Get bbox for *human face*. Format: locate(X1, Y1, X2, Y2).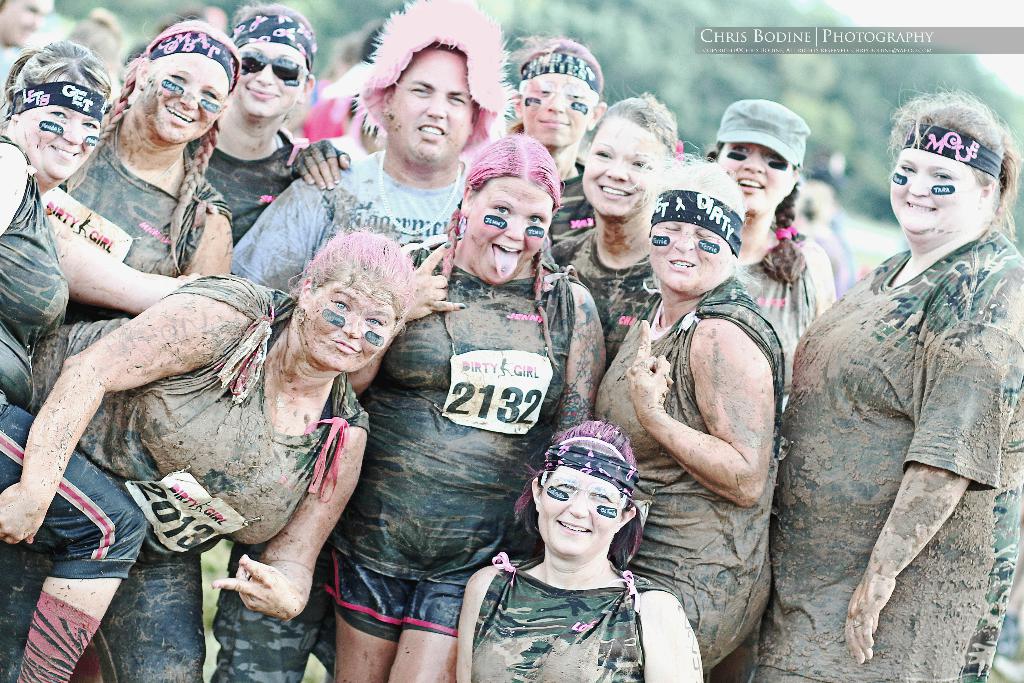
locate(873, 145, 977, 234).
